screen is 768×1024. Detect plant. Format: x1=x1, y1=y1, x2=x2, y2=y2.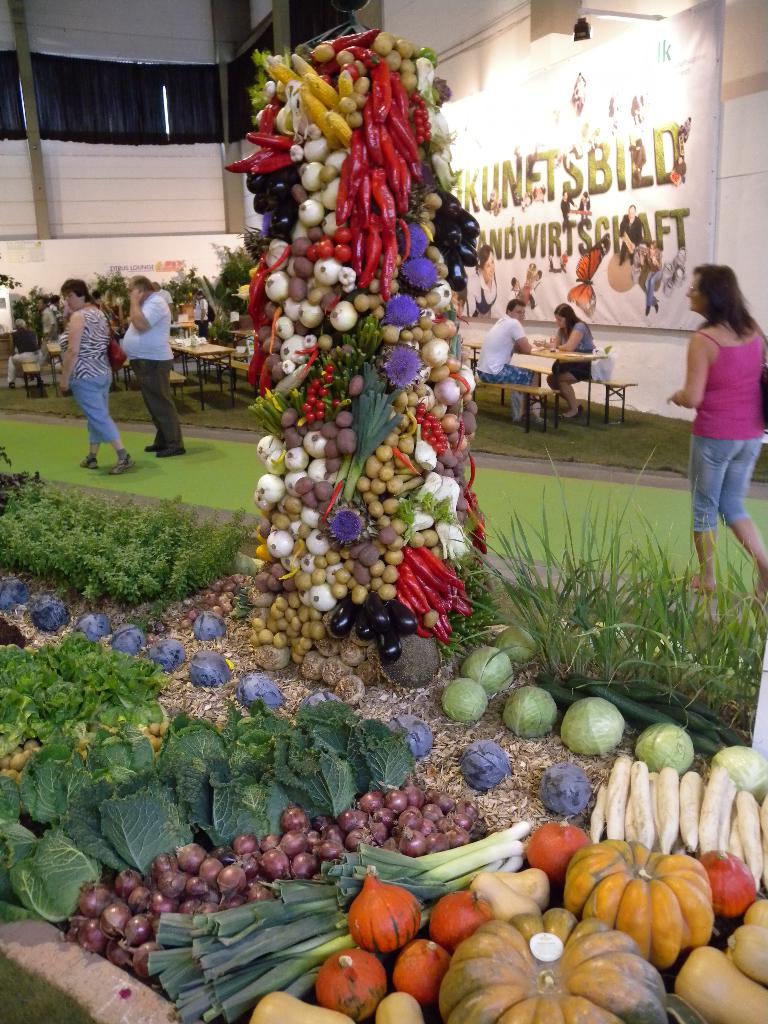
x1=457, y1=445, x2=767, y2=742.
